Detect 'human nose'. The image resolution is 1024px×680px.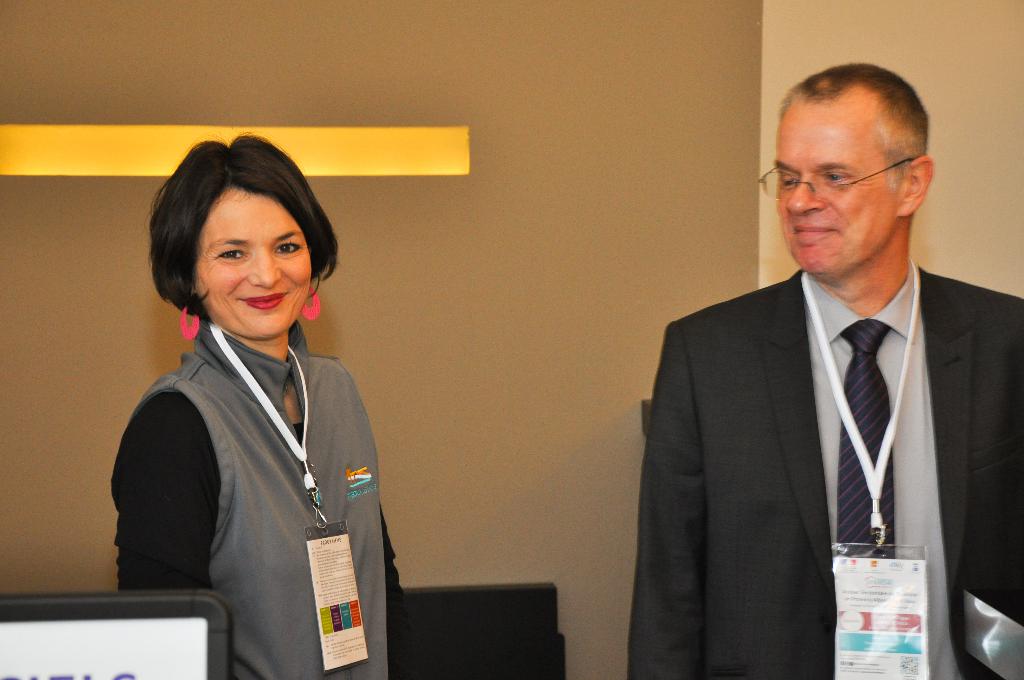
box(250, 252, 280, 286).
